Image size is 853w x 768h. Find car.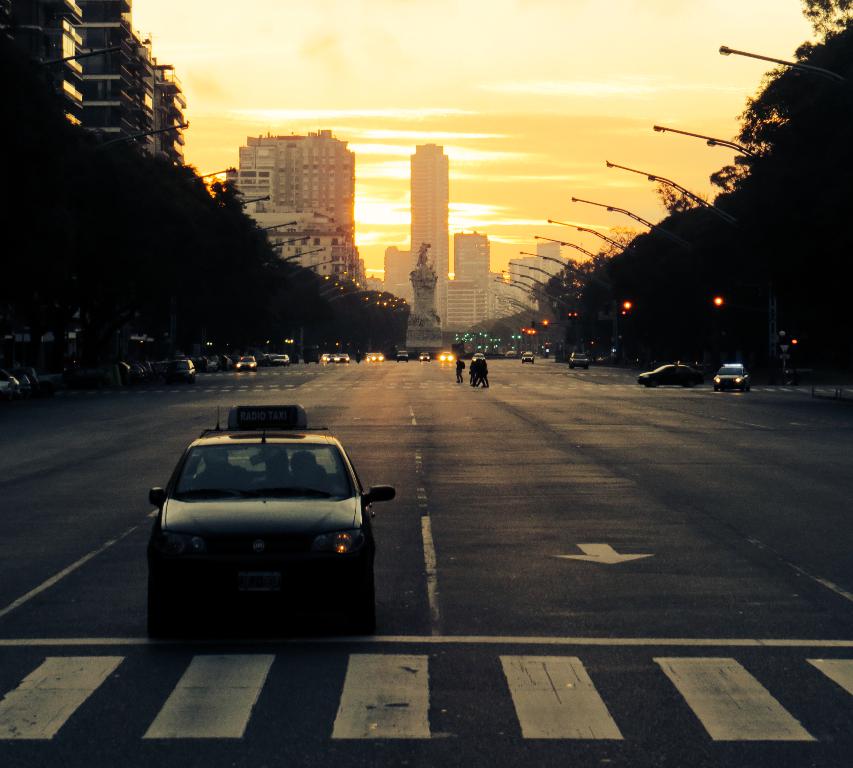
bbox=[417, 355, 431, 359].
